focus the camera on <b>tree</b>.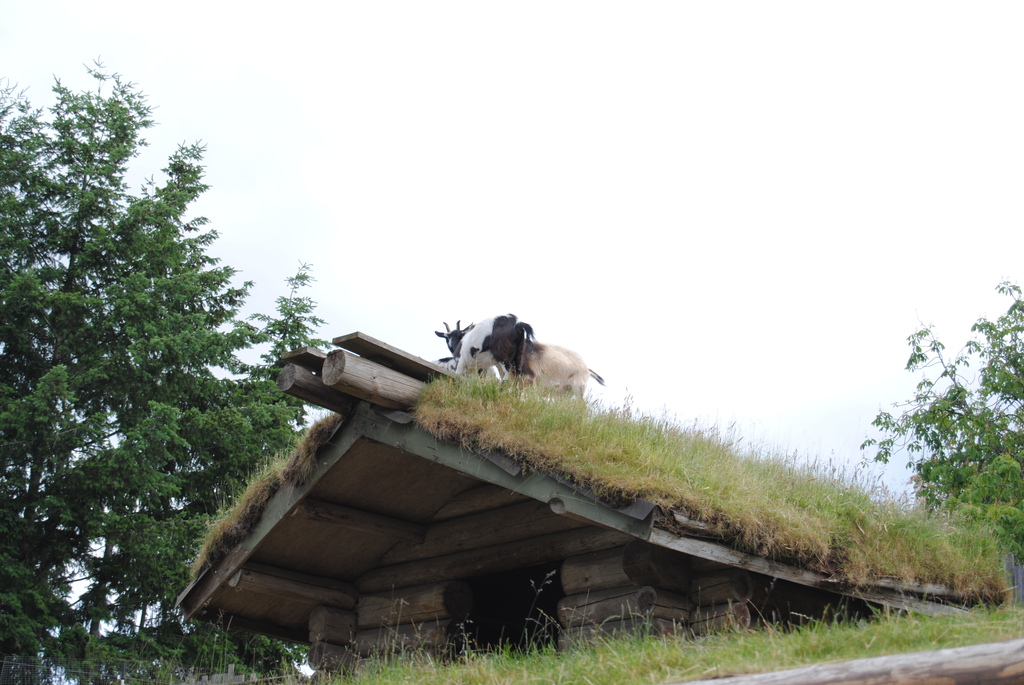
Focus region: 855:278:1023:562.
